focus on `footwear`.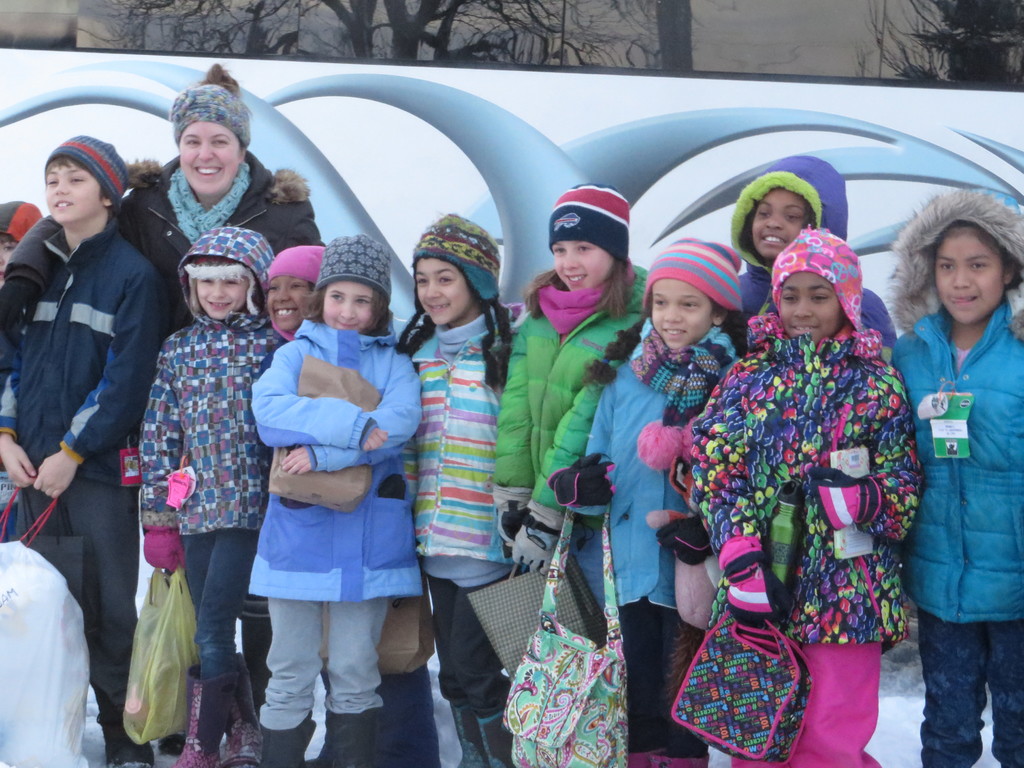
Focused at rect(253, 718, 316, 767).
